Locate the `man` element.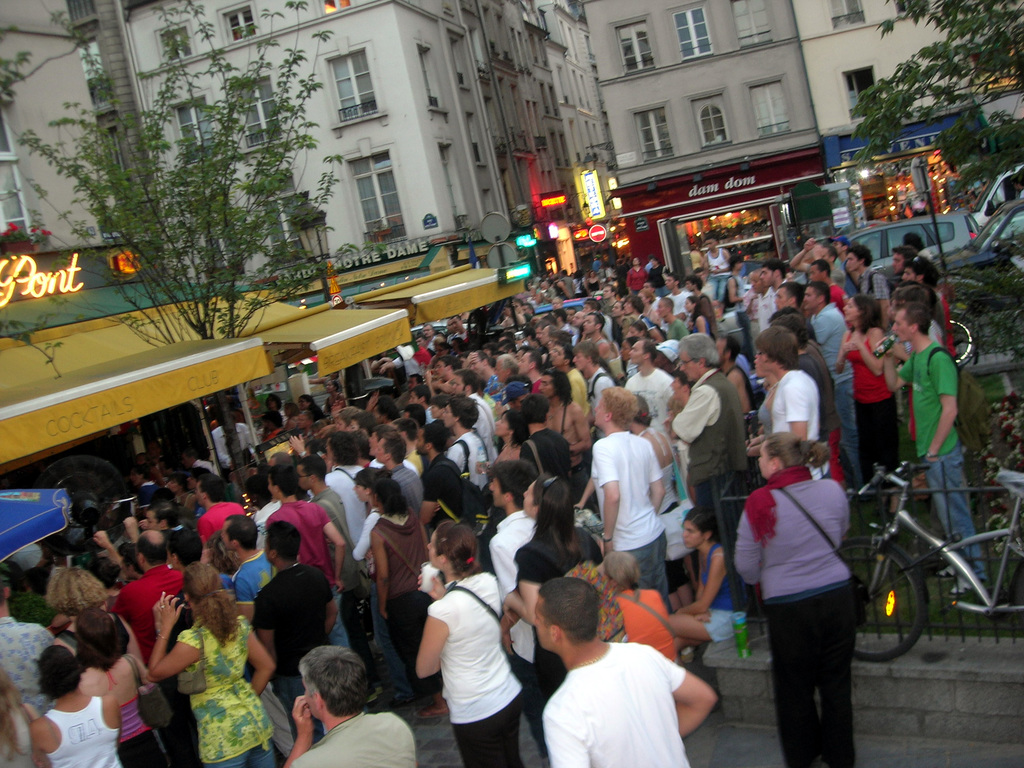
Element bbox: 805,255,851,307.
